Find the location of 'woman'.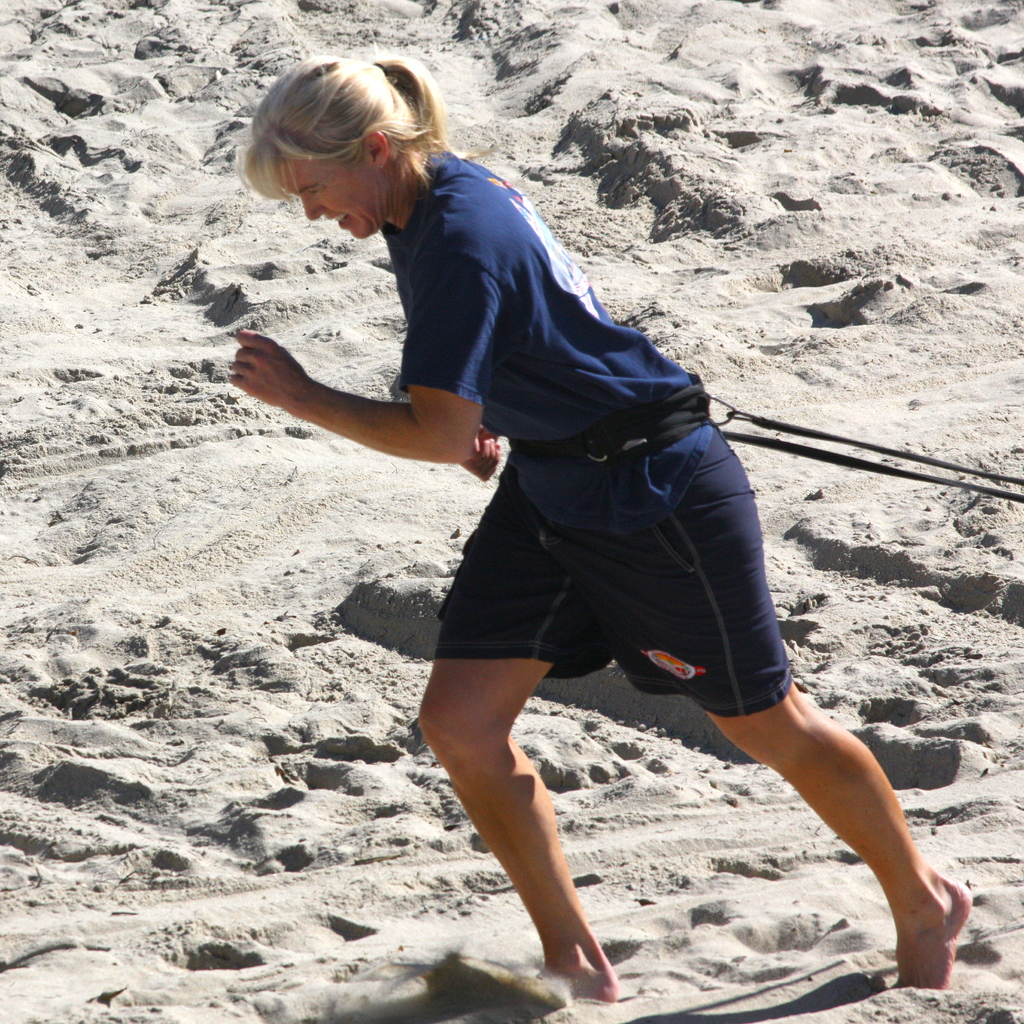
Location: (214,73,901,1023).
